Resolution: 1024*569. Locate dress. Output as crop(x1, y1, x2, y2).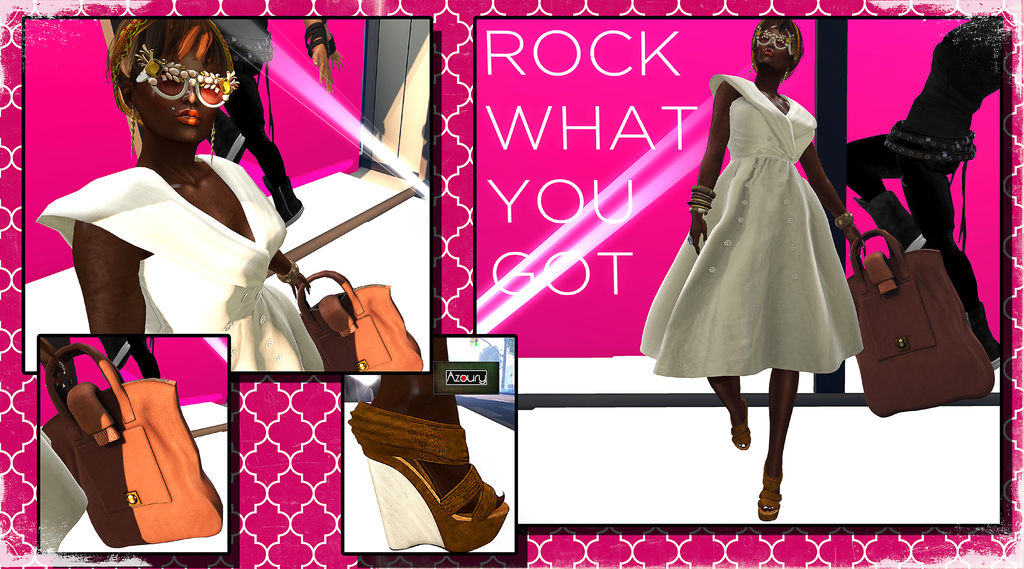
crop(637, 76, 863, 379).
